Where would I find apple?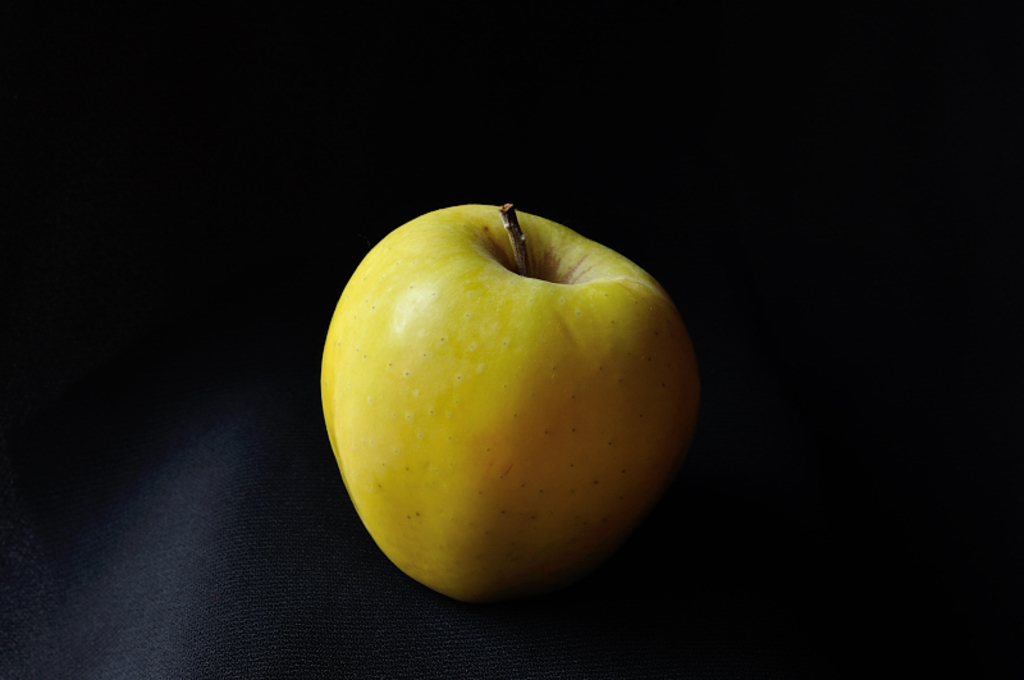
At box(317, 200, 703, 604).
